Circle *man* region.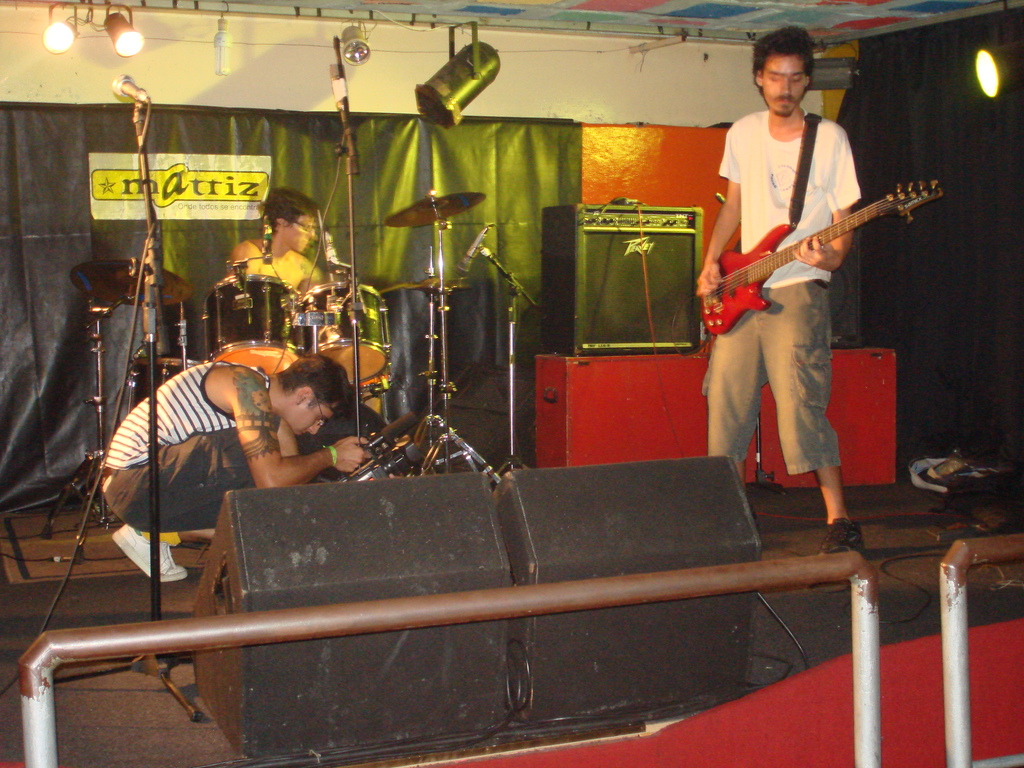
Region: 96/356/376/586.
